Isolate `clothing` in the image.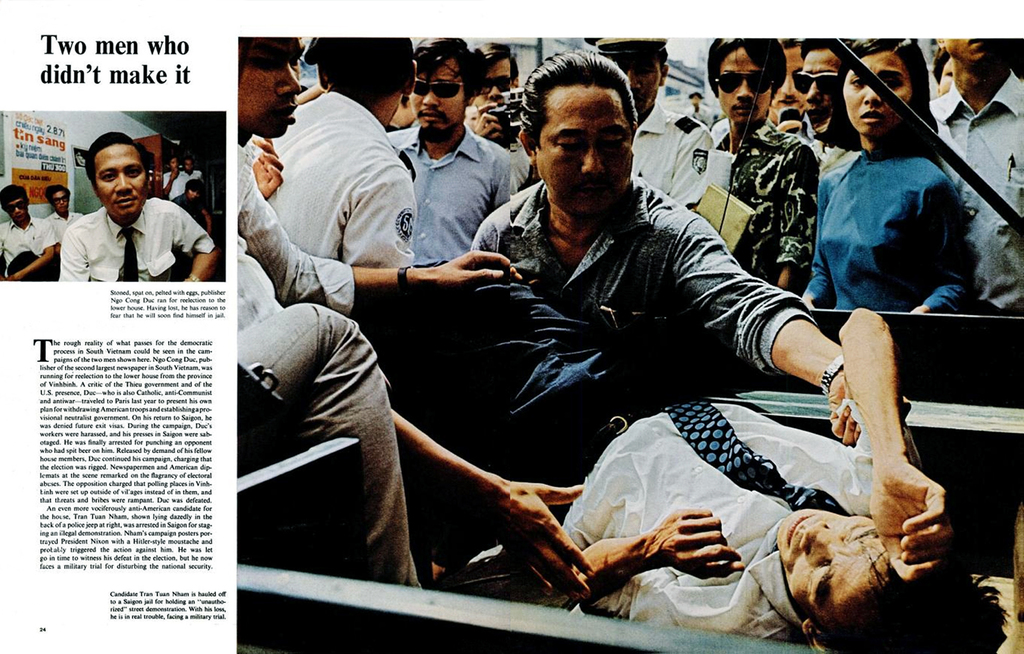
Isolated region: region(468, 164, 821, 377).
